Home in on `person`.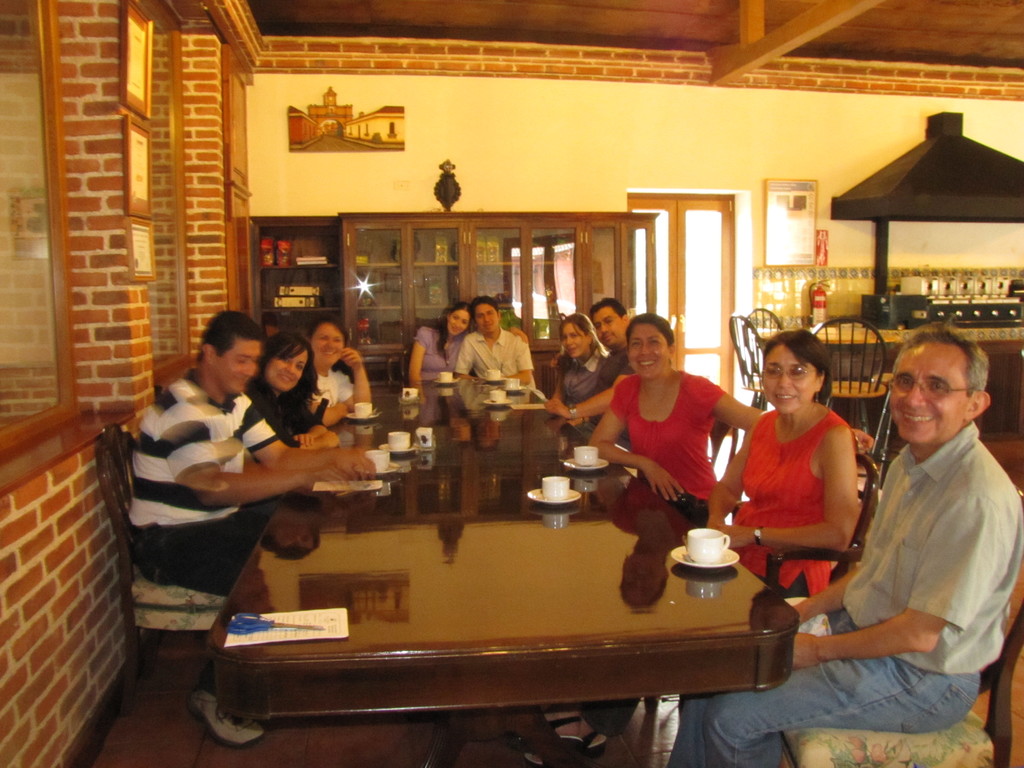
Homed in at box(413, 298, 474, 385).
